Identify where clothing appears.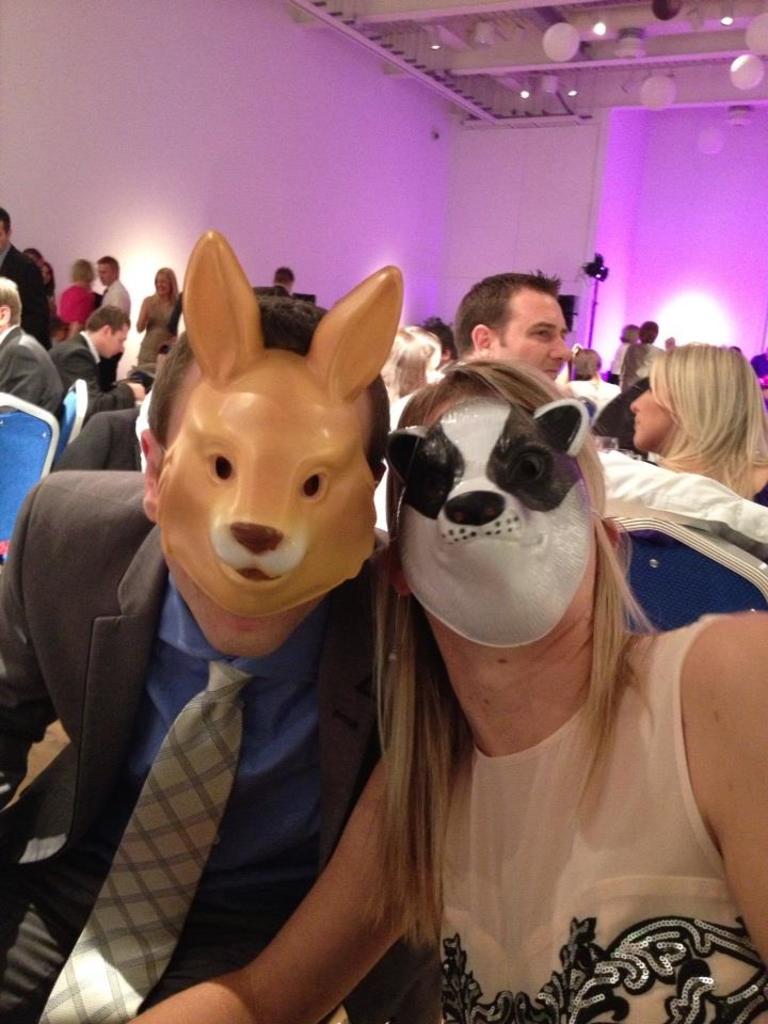
Appears at 0:469:428:1023.
